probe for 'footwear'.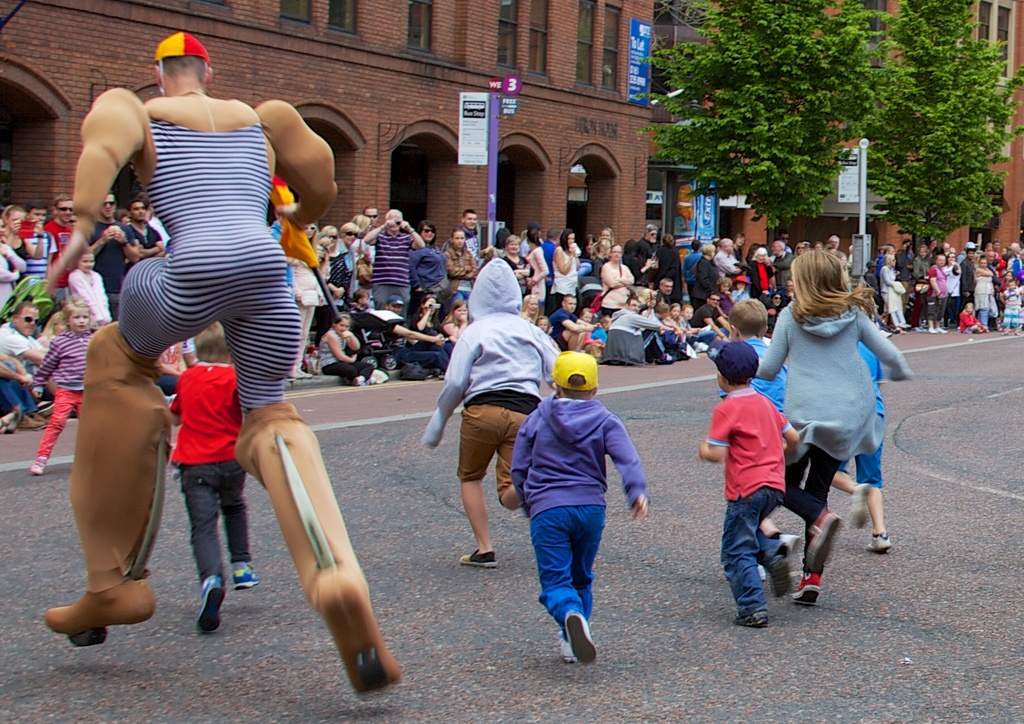
Probe result: [929, 322, 940, 335].
